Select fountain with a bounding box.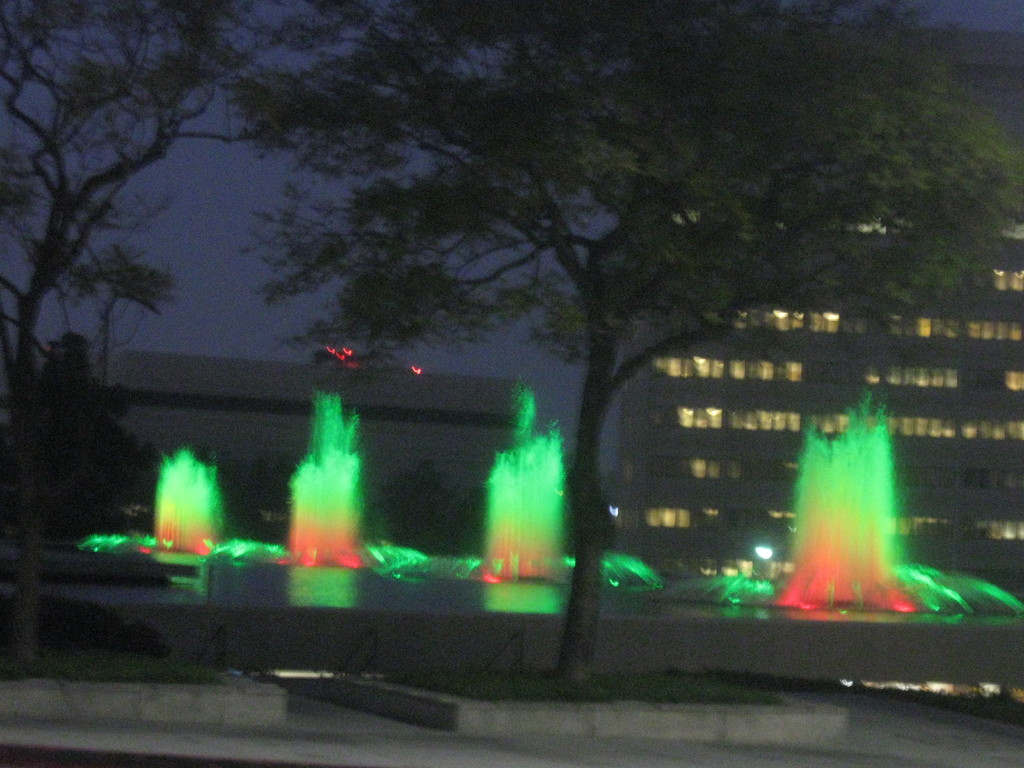
select_region(278, 384, 366, 560).
